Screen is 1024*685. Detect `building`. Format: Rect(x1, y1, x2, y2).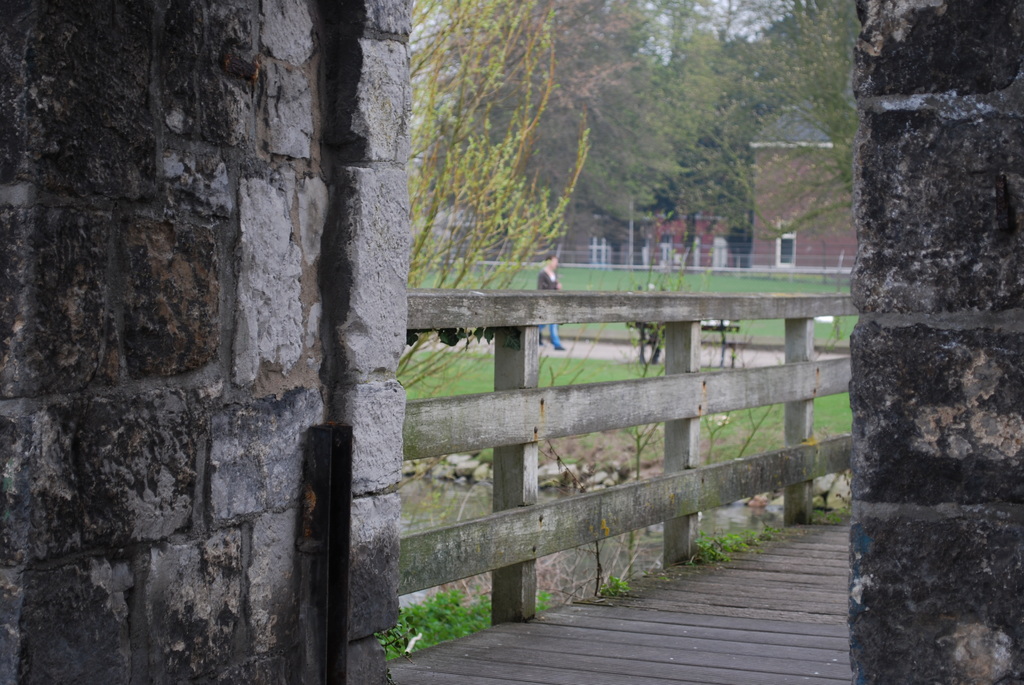
Rect(746, 109, 860, 274).
